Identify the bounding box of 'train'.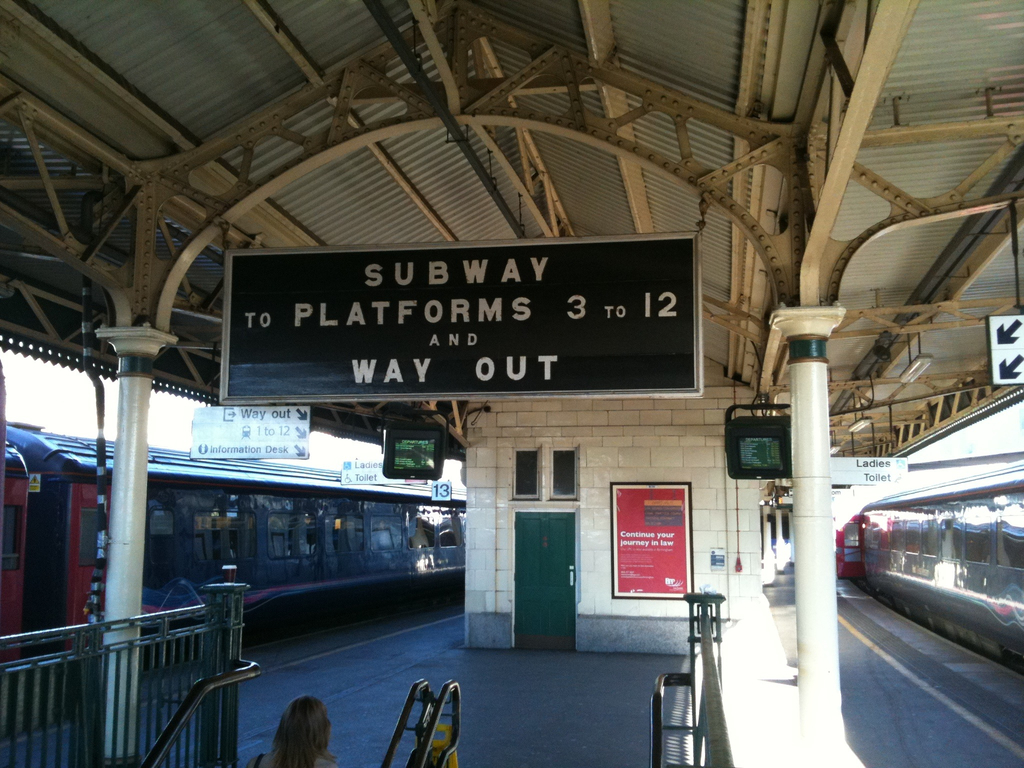
854 466 1023 669.
